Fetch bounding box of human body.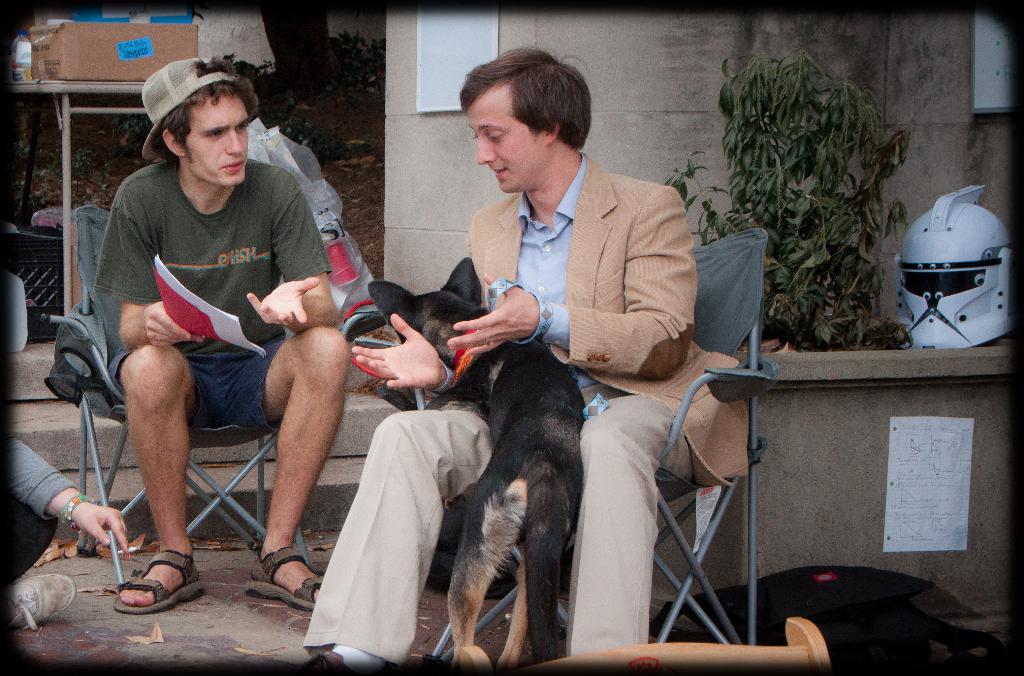
Bbox: l=296, t=38, r=751, b=675.
